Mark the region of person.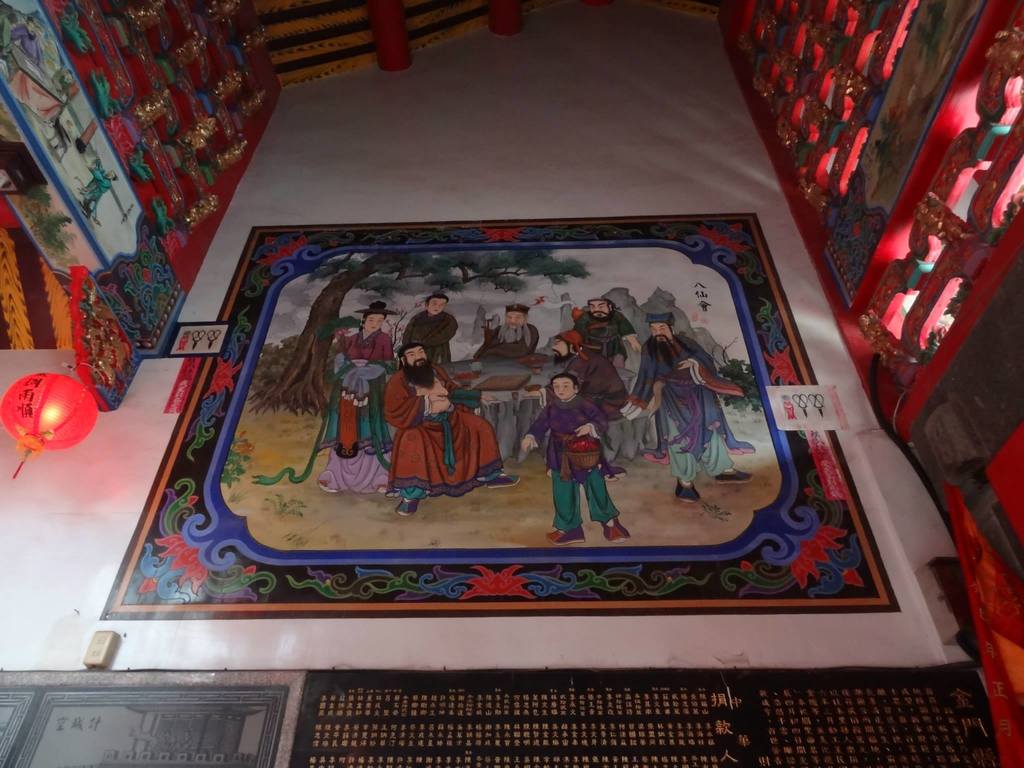
Region: <box>324,298,396,489</box>.
